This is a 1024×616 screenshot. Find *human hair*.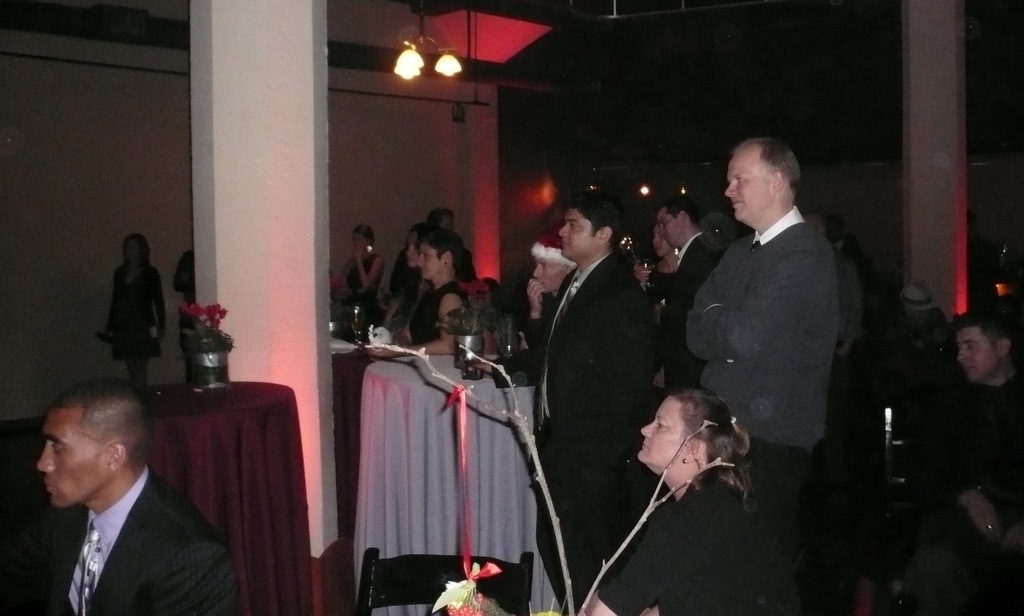
Bounding box: BBox(122, 234, 153, 266).
